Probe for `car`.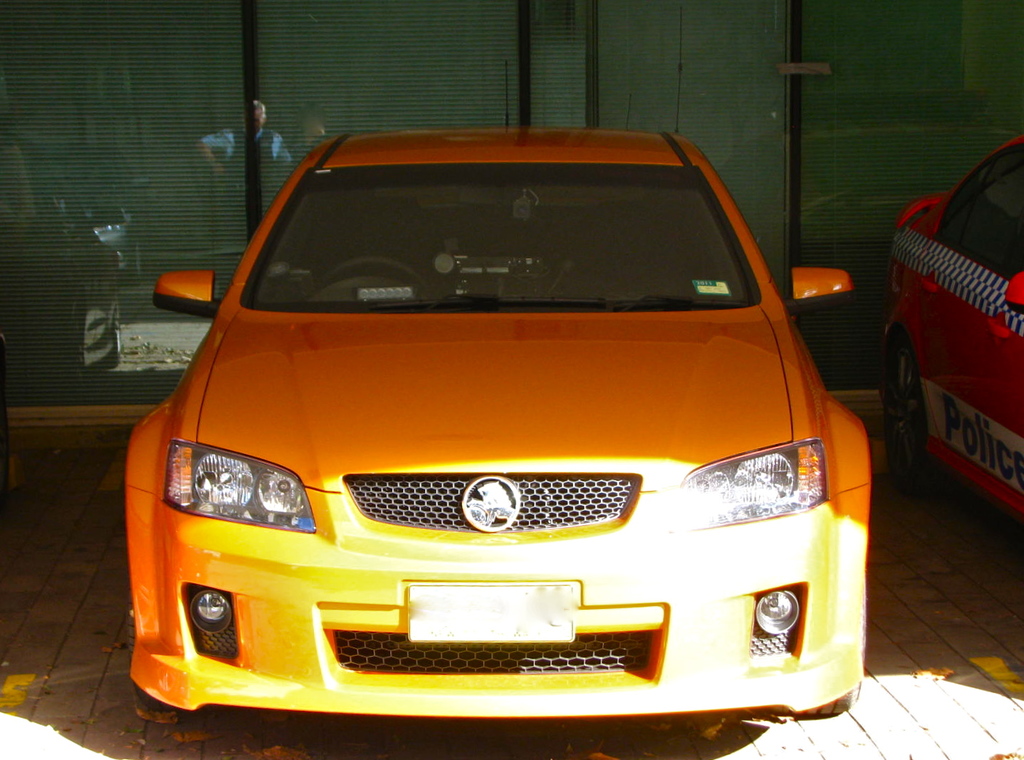
Probe result: 878,137,1023,536.
